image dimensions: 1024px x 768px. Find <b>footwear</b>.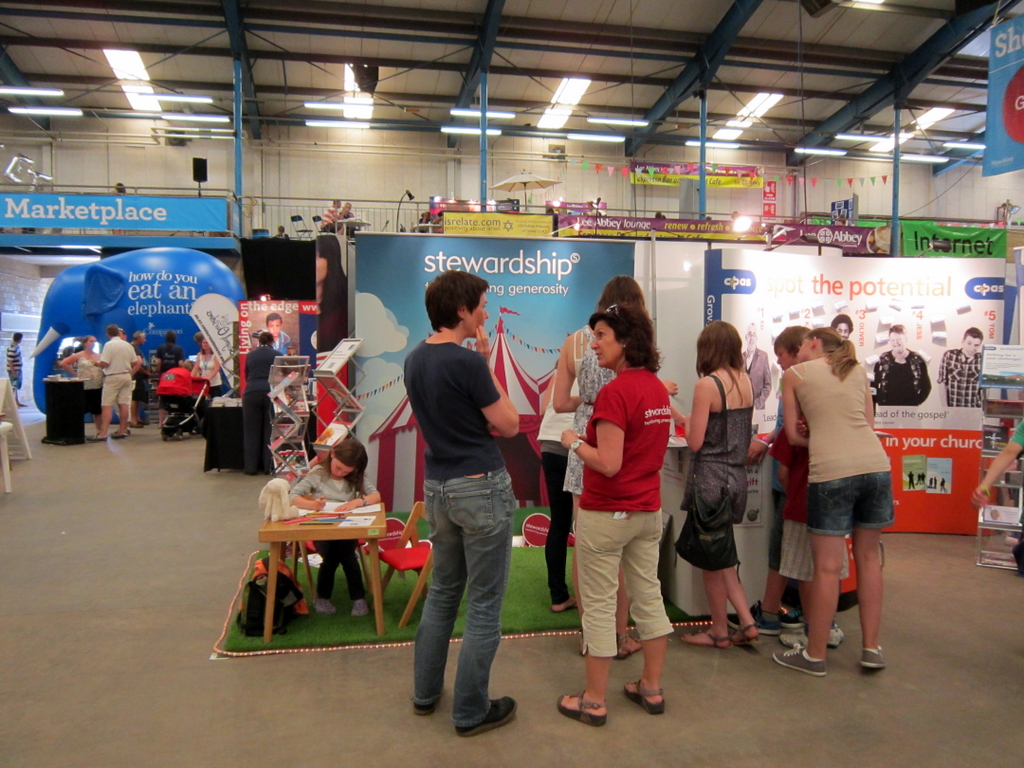
623 680 670 713.
